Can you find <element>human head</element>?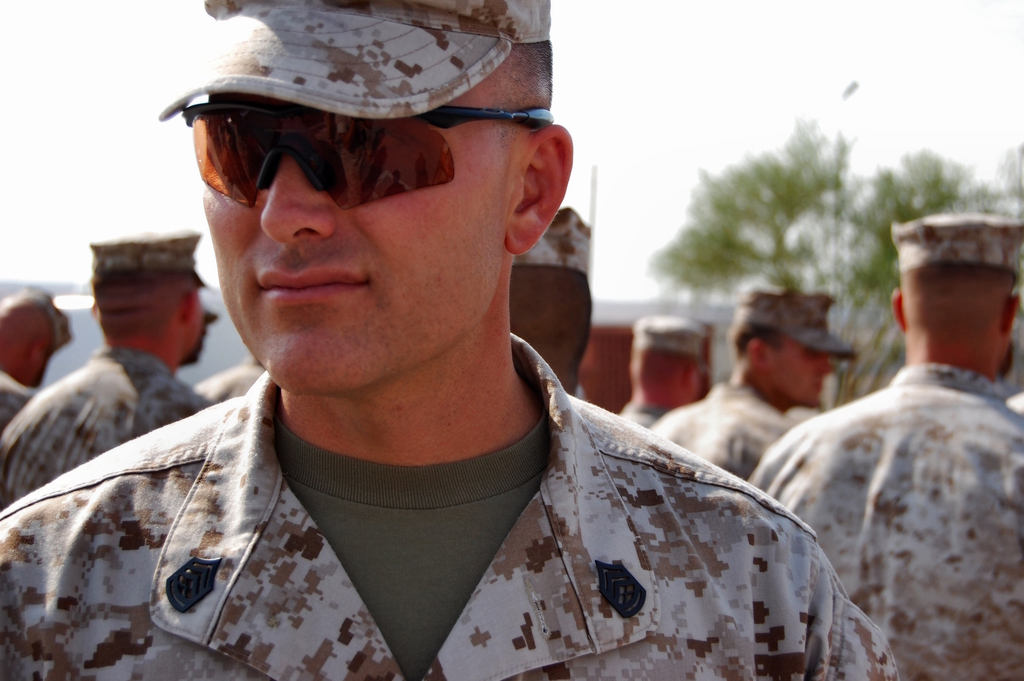
Yes, bounding box: BBox(891, 256, 1023, 373).
